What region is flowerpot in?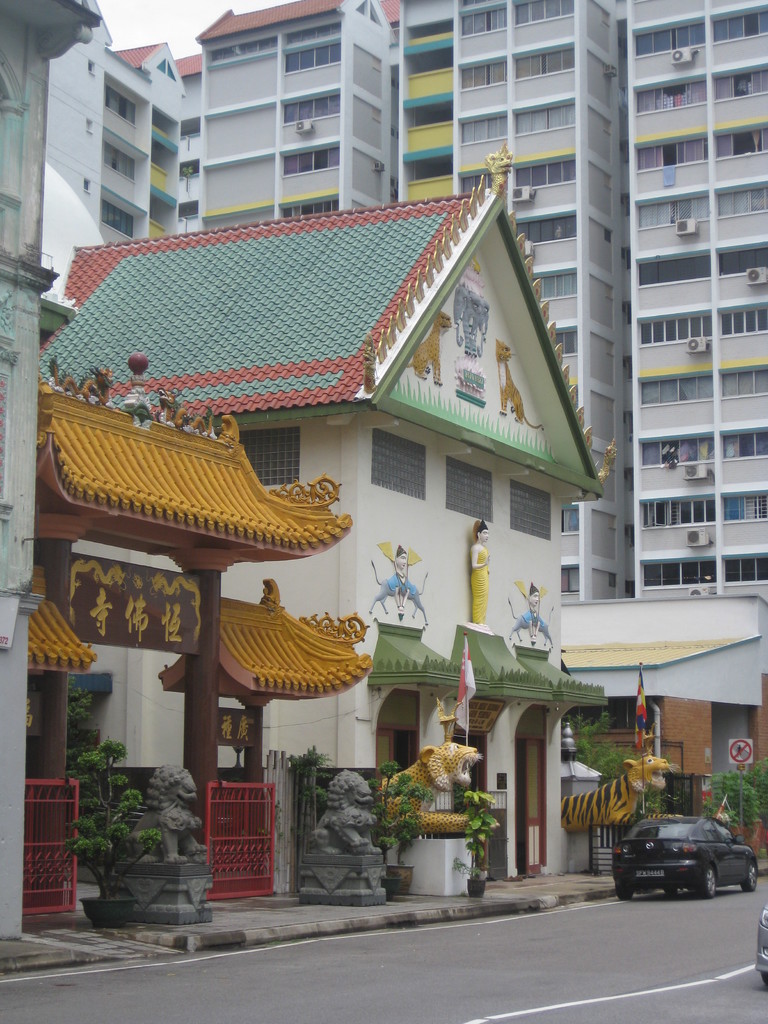
locate(383, 863, 413, 896).
